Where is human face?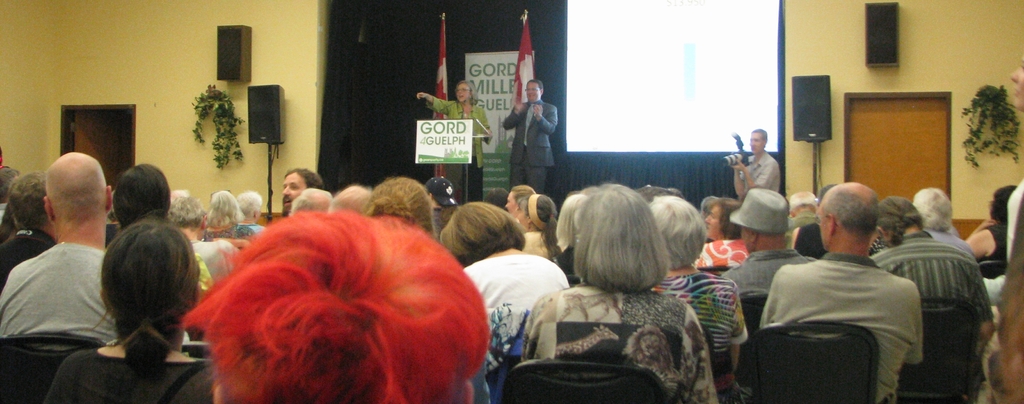
x1=506 y1=192 x2=517 y2=215.
